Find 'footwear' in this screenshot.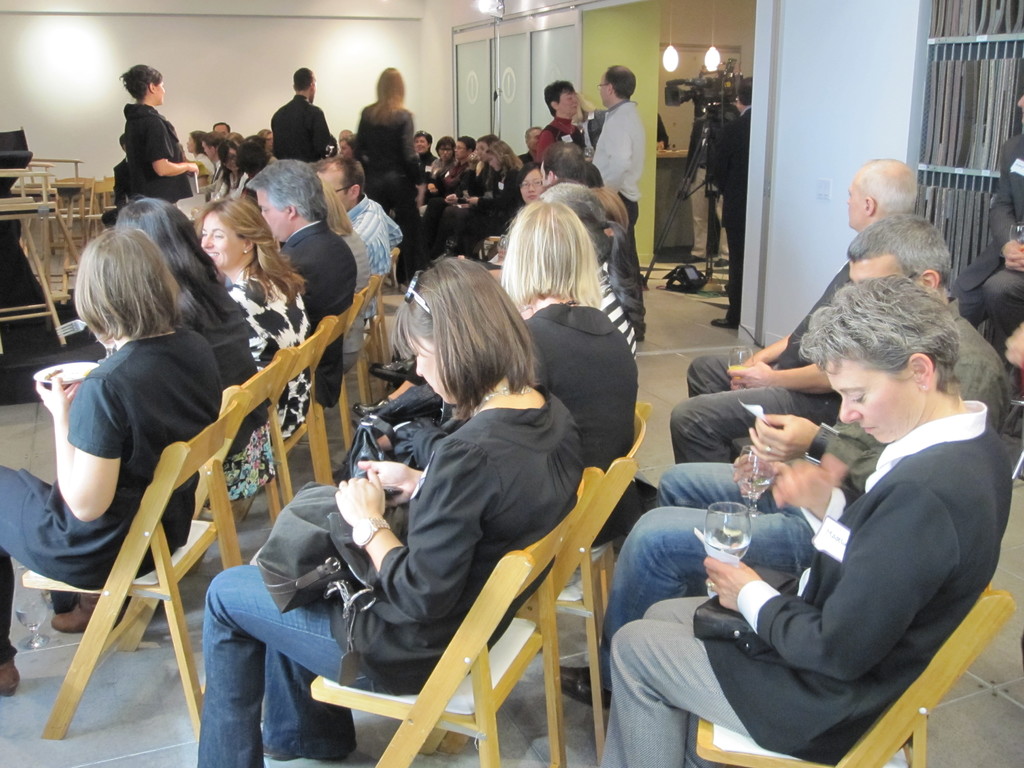
The bounding box for 'footwear' is pyautogui.locateOnScreen(45, 586, 122, 642).
